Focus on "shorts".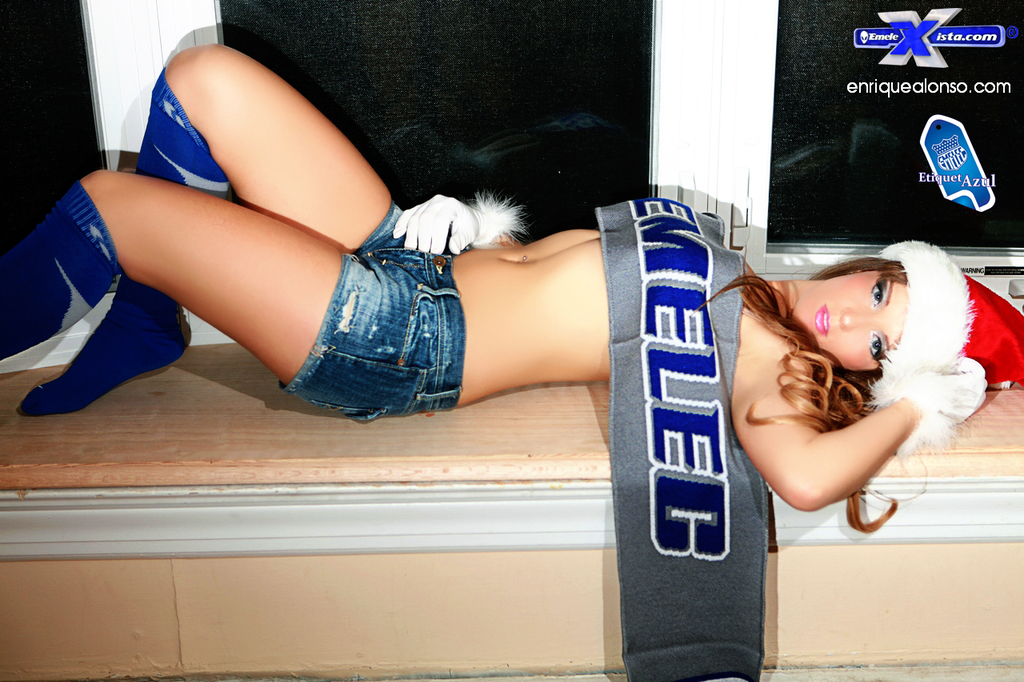
Focused at 297,219,466,411.
